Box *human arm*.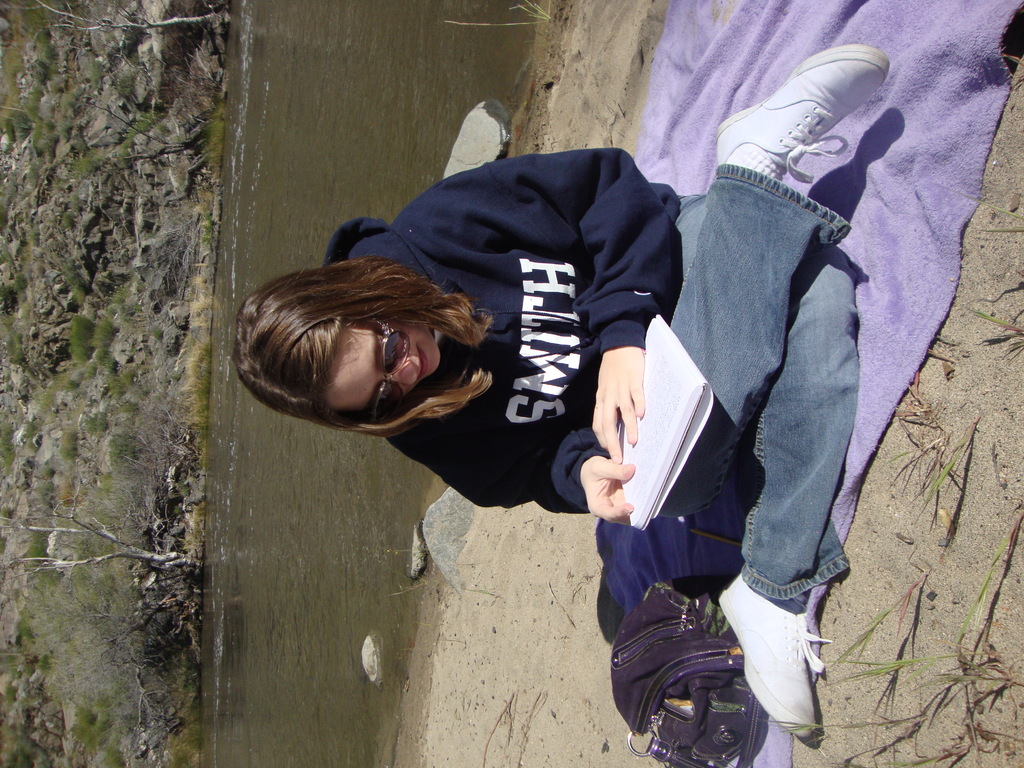
bbox(589, 350, 643, 463).
